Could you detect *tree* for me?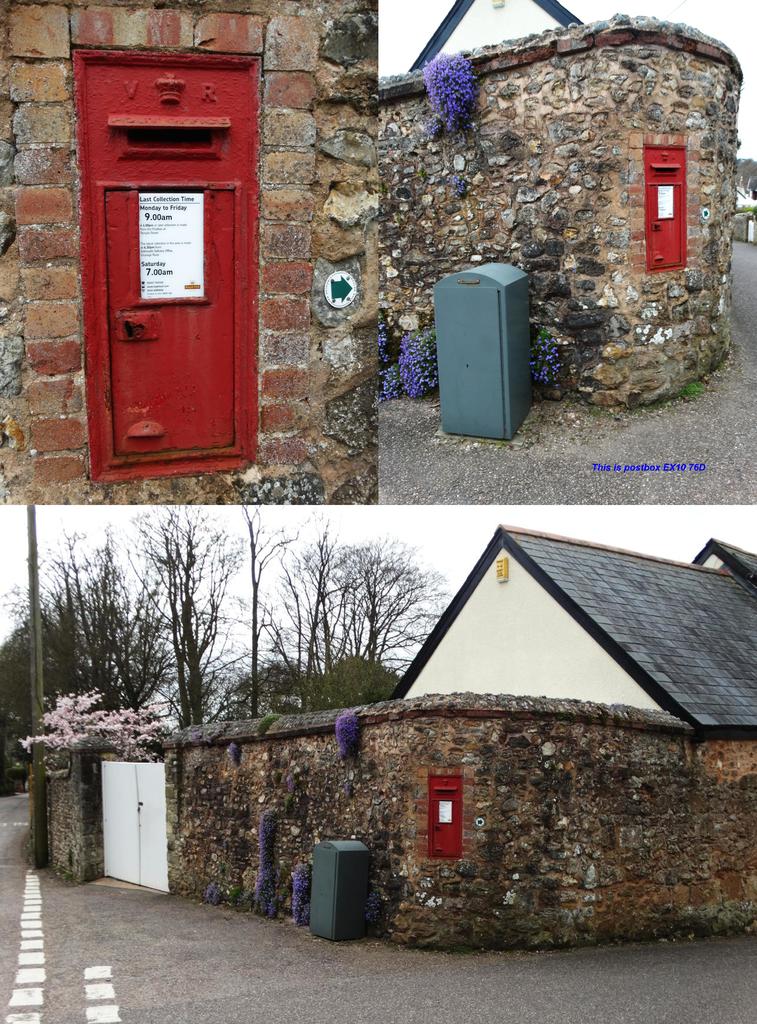
Detection result: rect(282, 543, 443, 713).
